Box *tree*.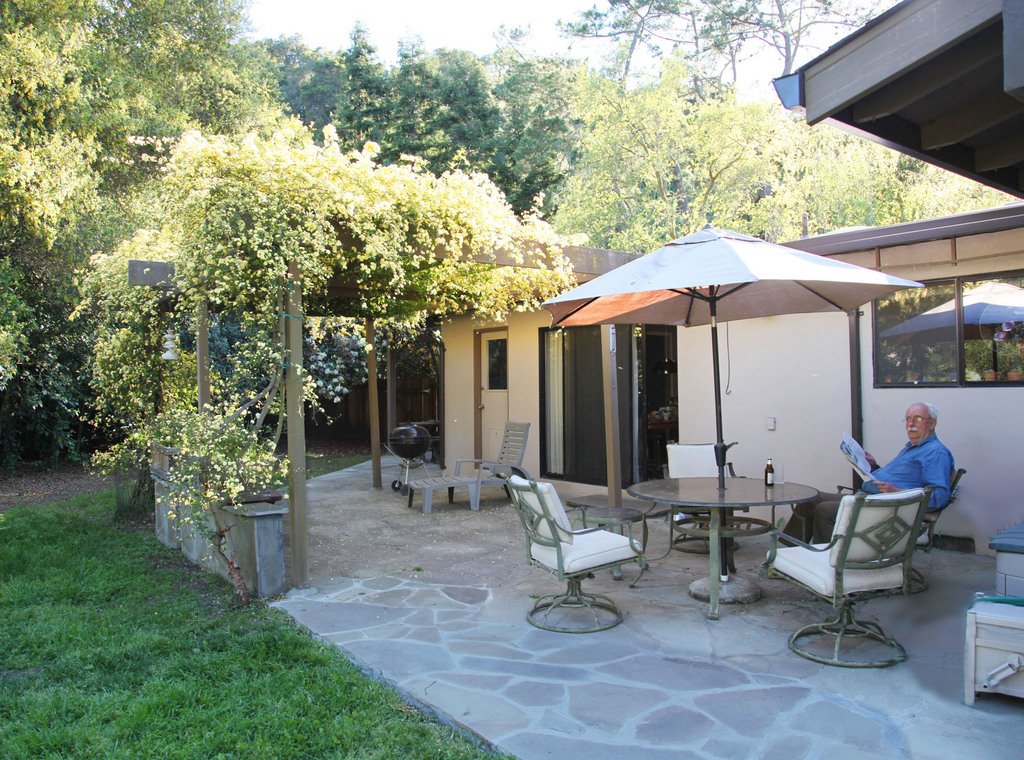
Rect(384, 38, 452, 170).
